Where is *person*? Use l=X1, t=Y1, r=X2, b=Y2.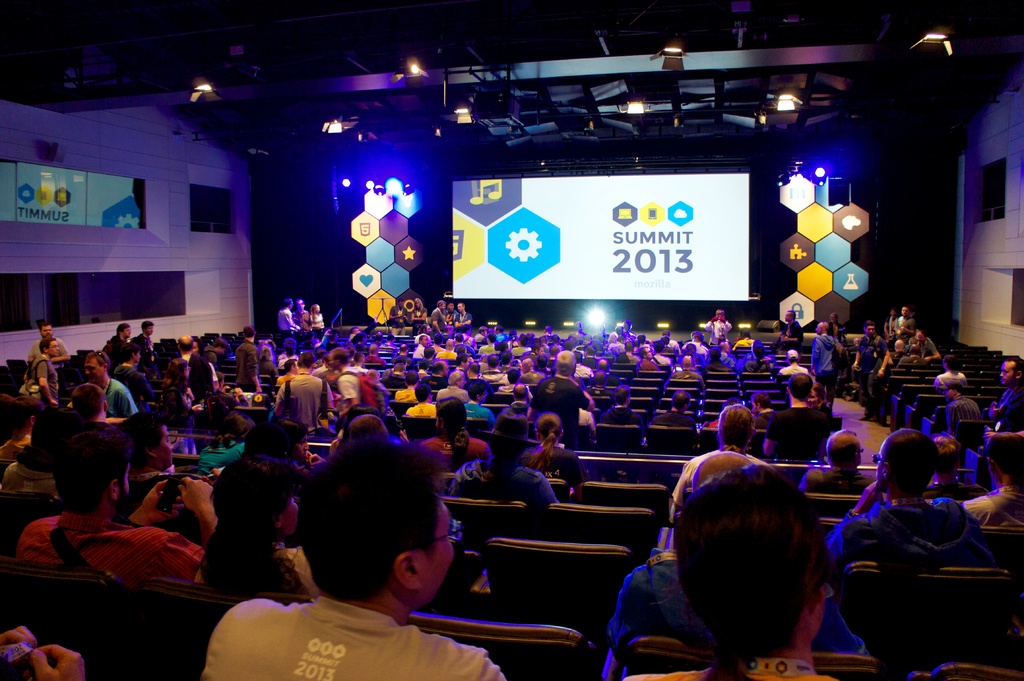
l=909, t=329, r=940, b=363.
